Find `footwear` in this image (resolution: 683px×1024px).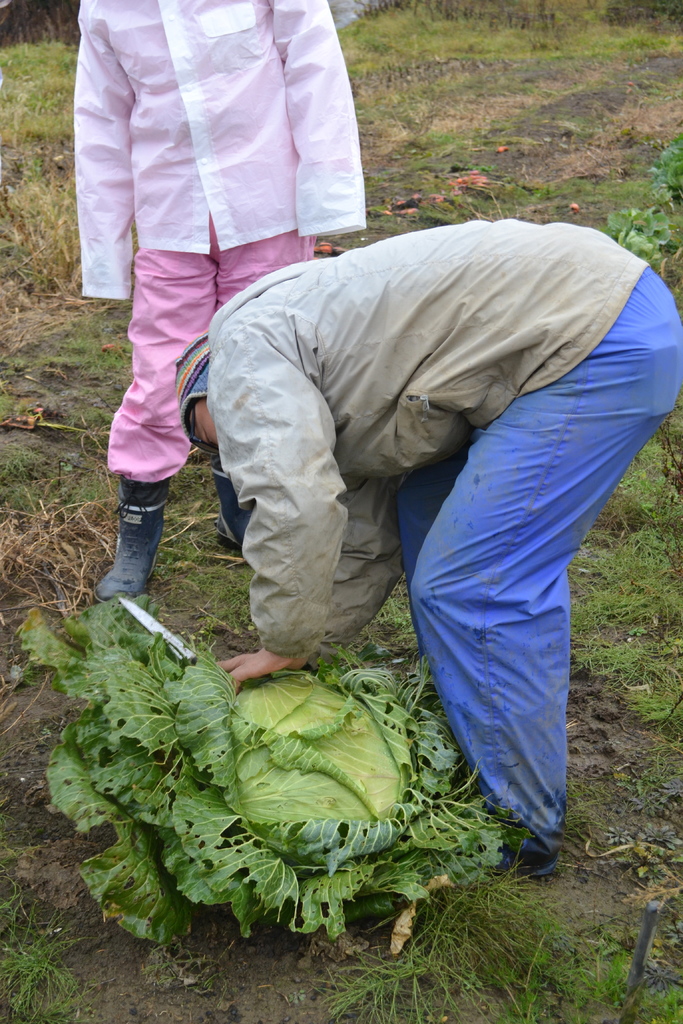
96,483,163,604.
